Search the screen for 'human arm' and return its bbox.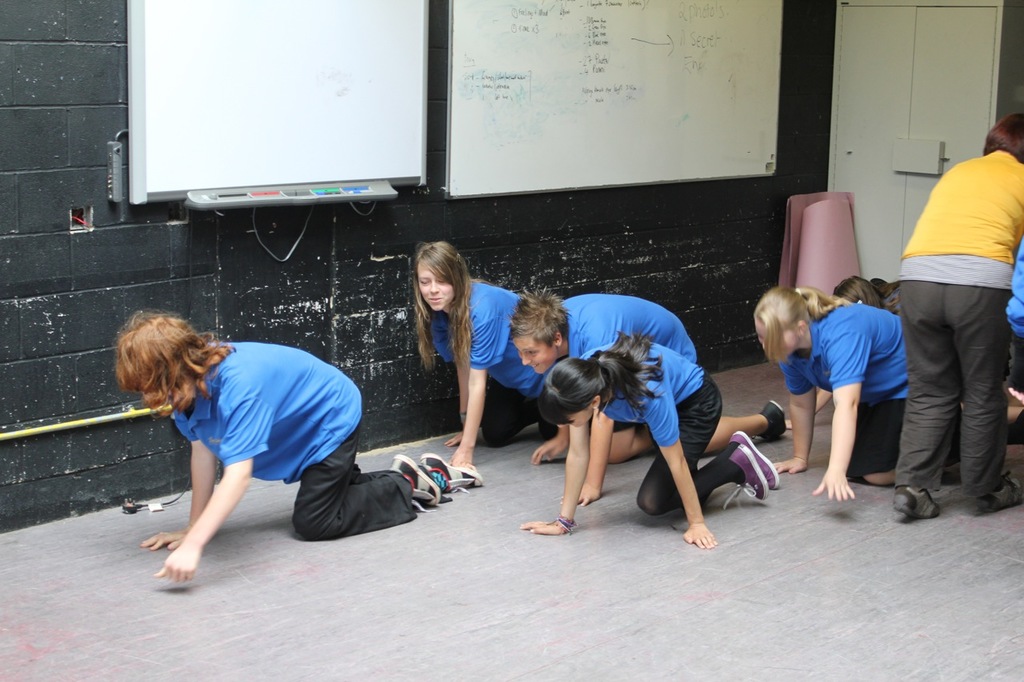
Found: pyautogui.locateOnScreen(446, 315, 490, 494).
